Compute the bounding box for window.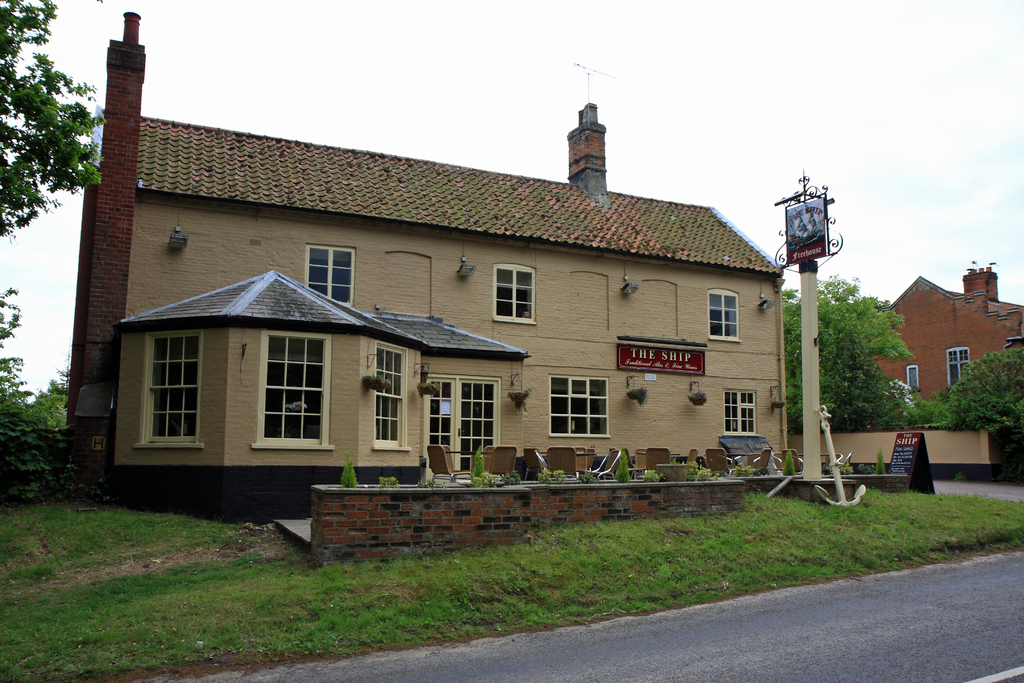
locate(372, 345, 409, 450).
